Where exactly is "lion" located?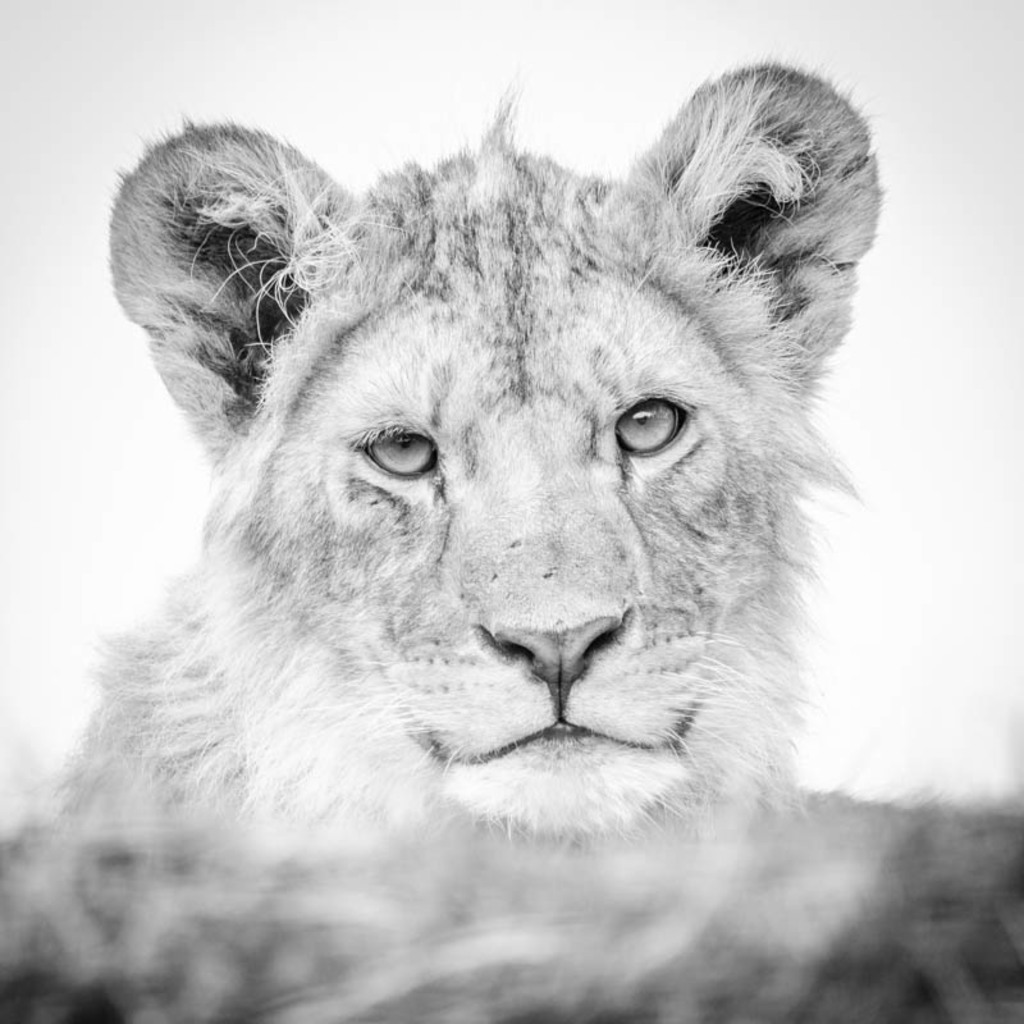
Its bounding box is rect(0, 49, 1023, 1023).
